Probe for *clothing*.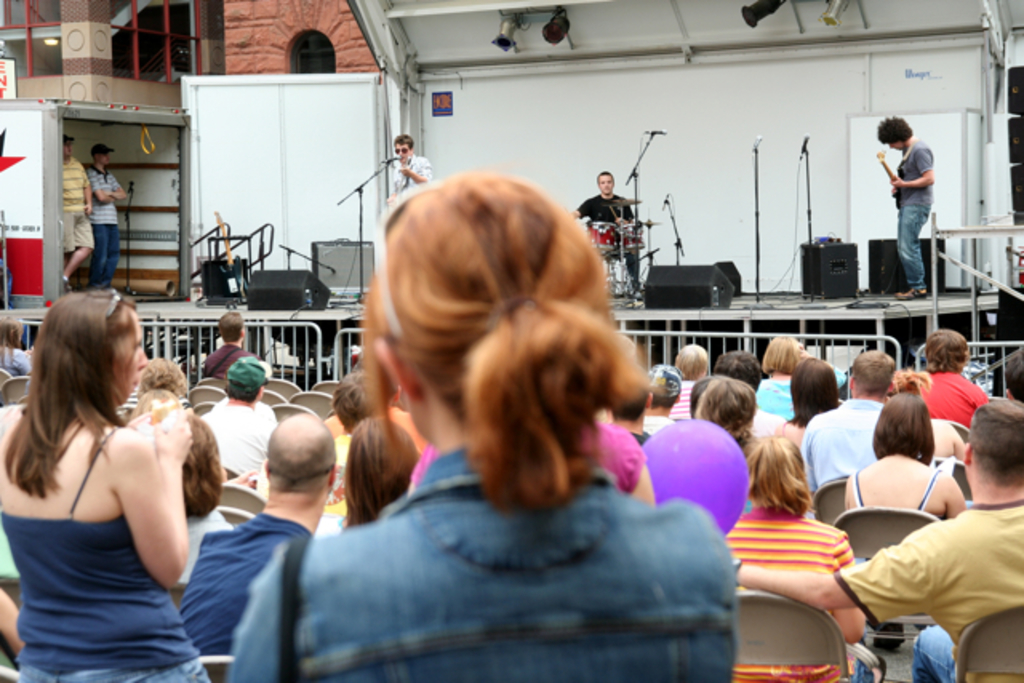
Probe result: <bbox>658, 371, 693, 438</bbox>.
